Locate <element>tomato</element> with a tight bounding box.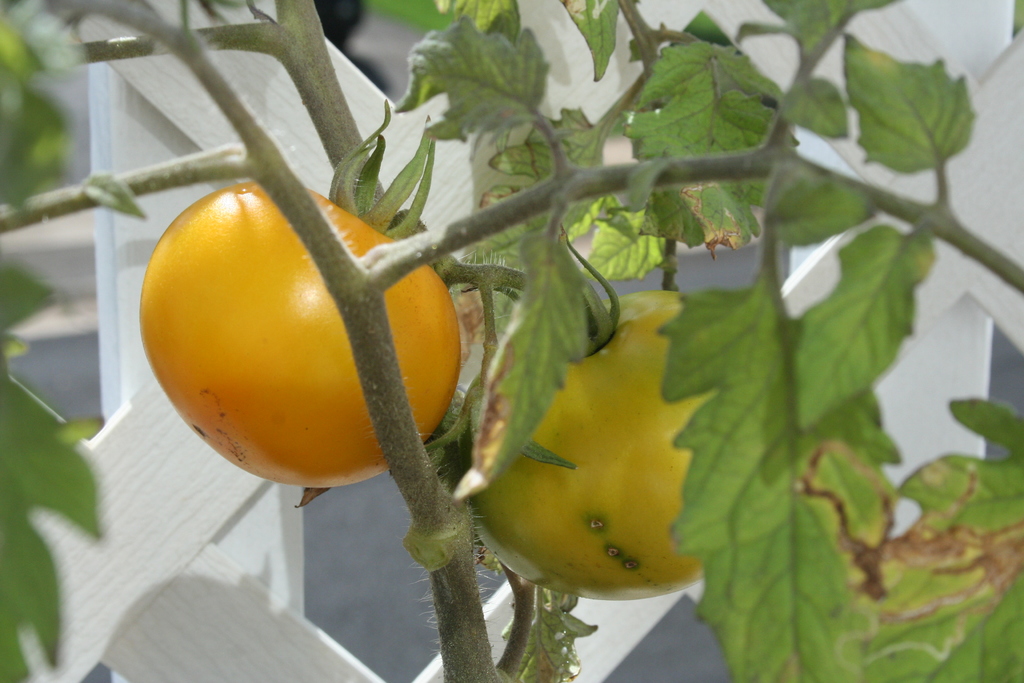
[x1=137, y1=97, x2=468, y2=495].
